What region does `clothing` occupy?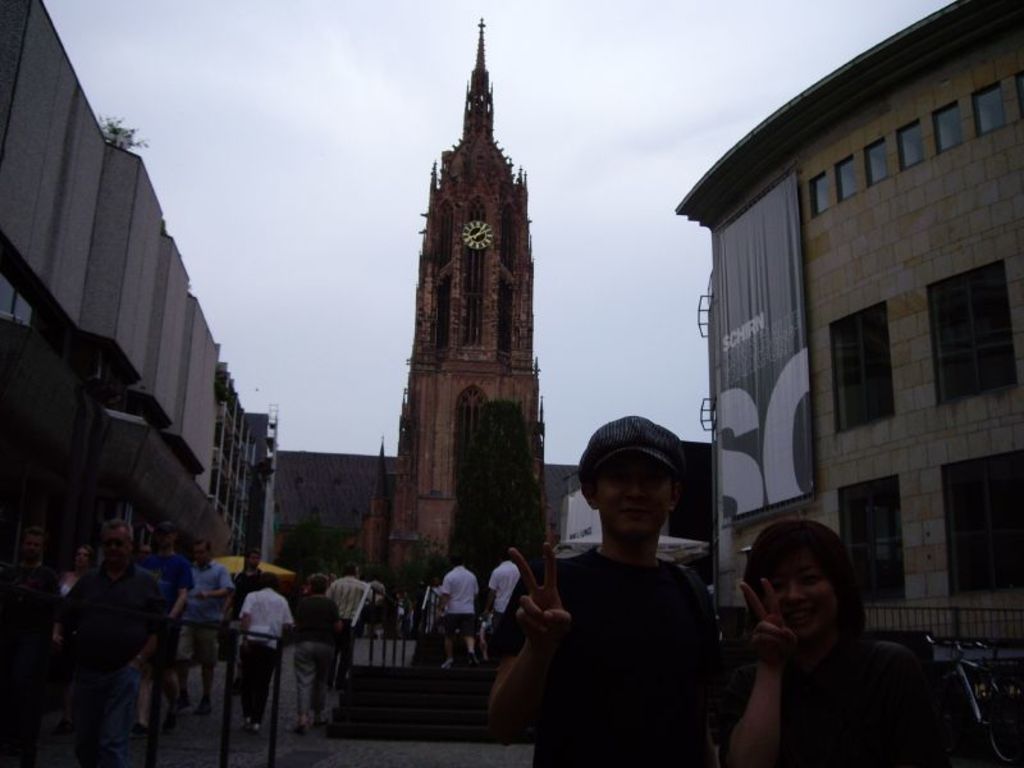
bbox=(288, 594, 340, 724).
